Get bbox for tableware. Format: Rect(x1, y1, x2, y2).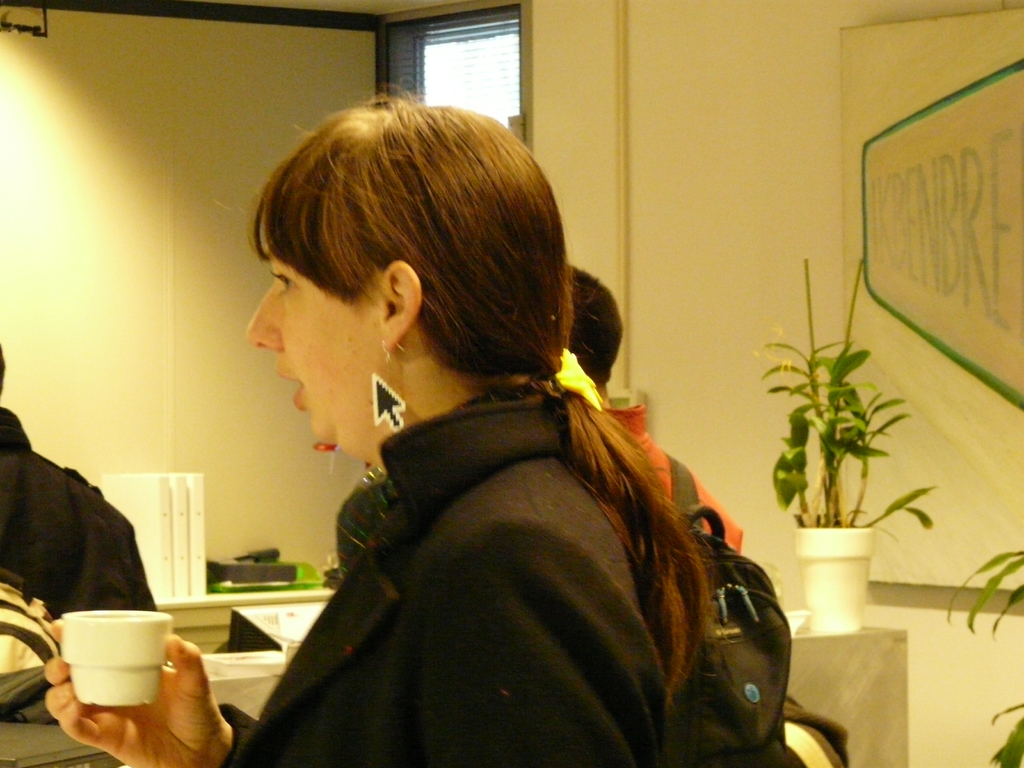
Rect(35, 616, 168, 711).
